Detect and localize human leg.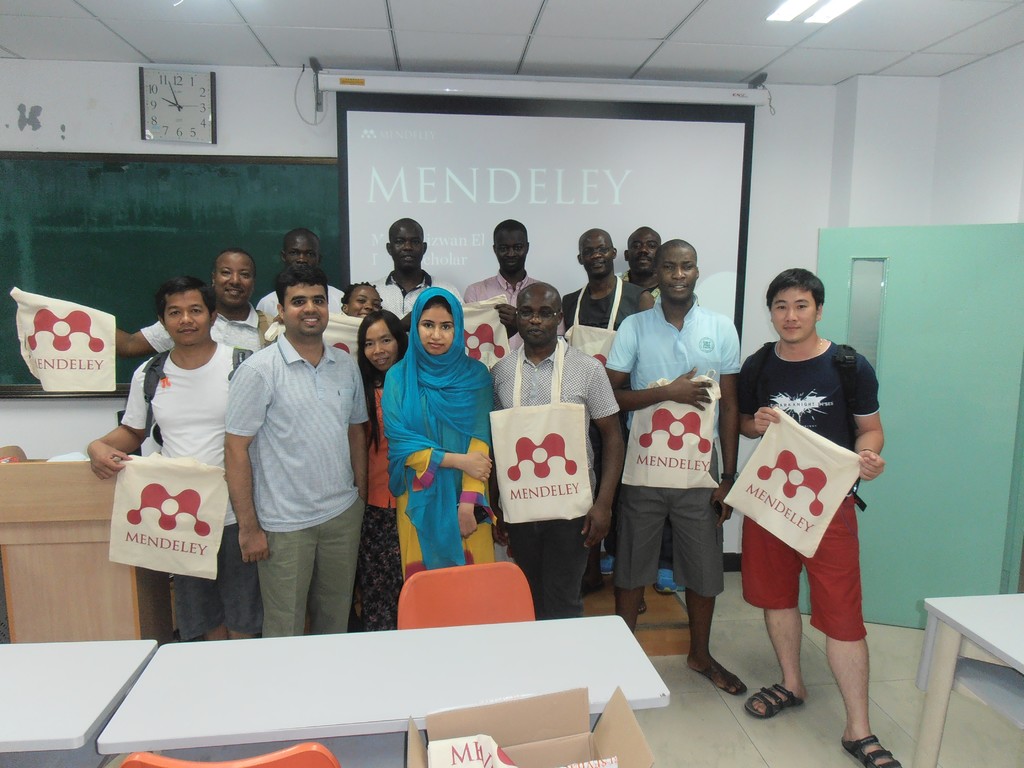
Localized at rect(502, 520, 543, 620).
